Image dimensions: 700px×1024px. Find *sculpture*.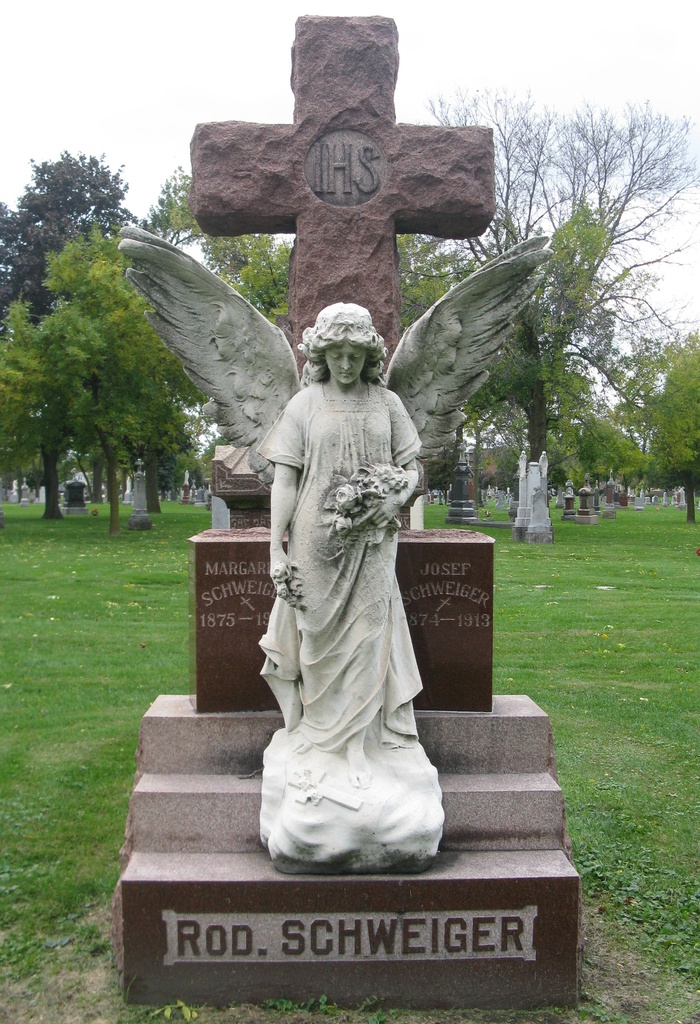
box=[487, 481, 494, 498].
